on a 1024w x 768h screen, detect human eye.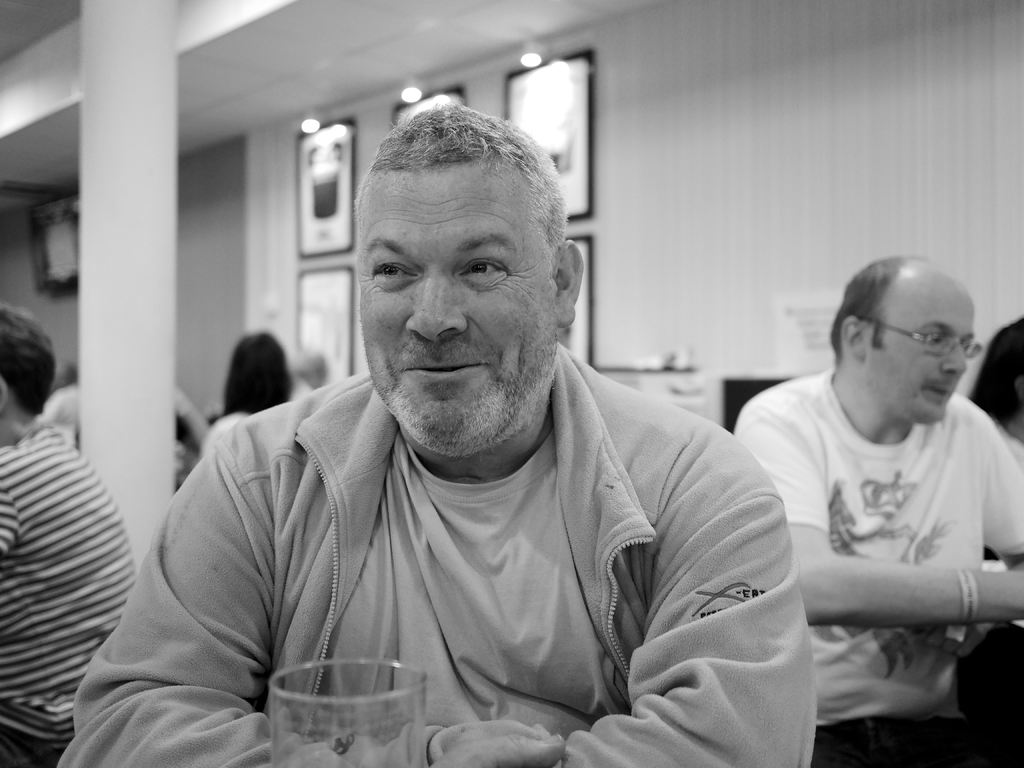
crop(453, 248, 515, 290).
